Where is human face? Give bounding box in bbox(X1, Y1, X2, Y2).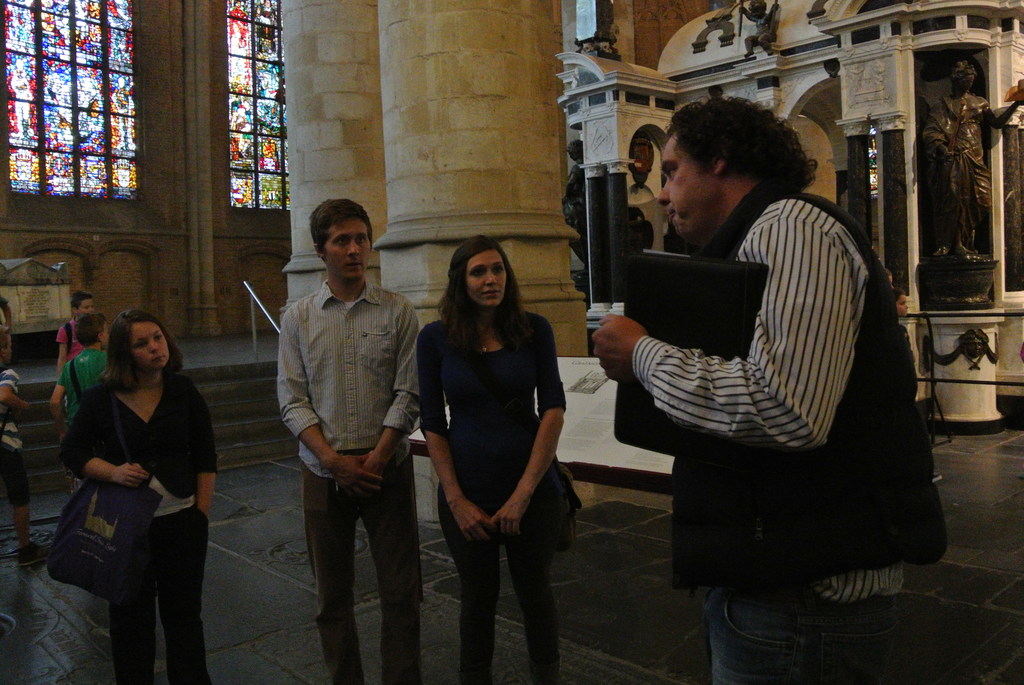
bbox(326, 219, 371, 282).
